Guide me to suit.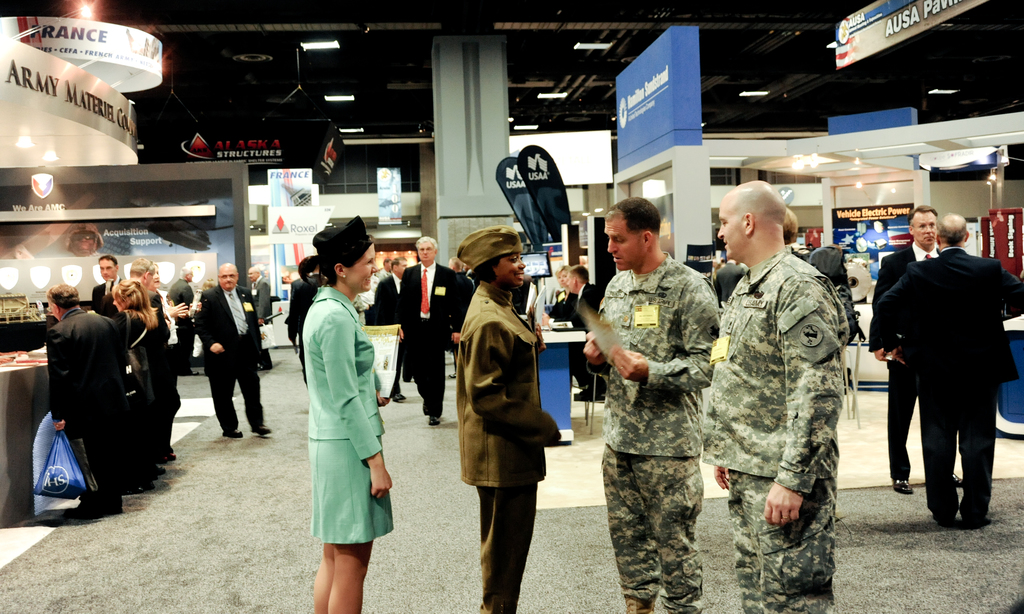
Guidance: bbox=[190, 282, 266, 429].
